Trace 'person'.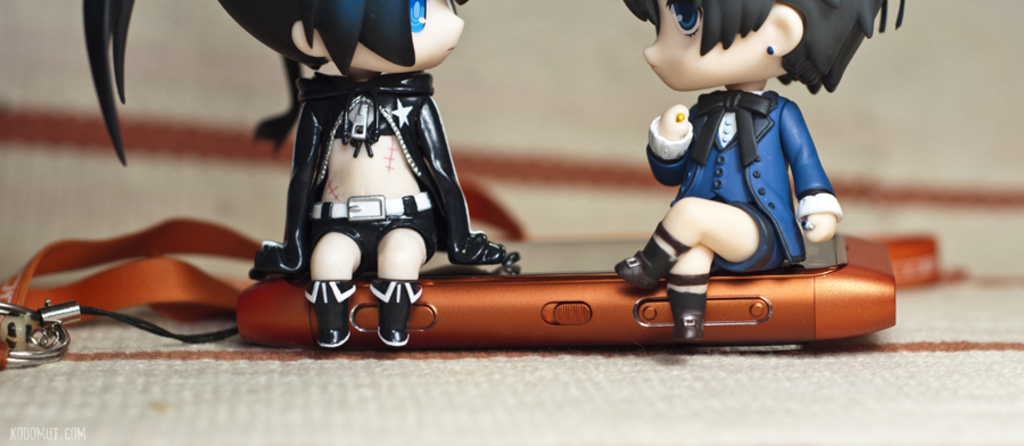
Traced to {"left": 603, "top": 0, "right": 843, "bottom": 334}.
